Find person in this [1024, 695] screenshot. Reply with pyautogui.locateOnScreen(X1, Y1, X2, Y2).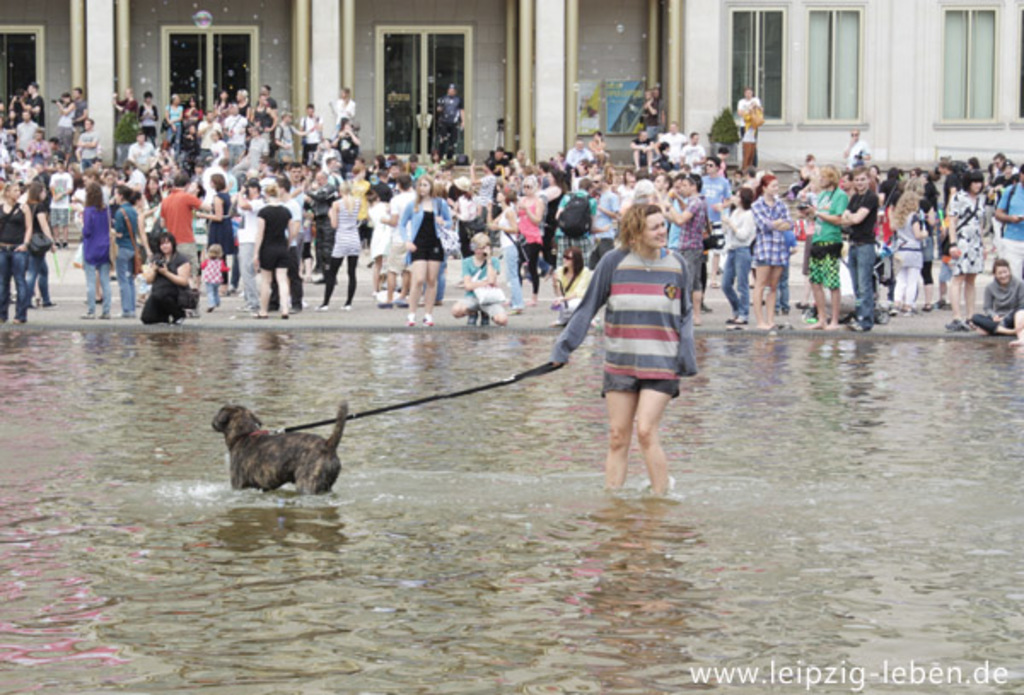
pyautogui.locateOnScreen(360, 184, 403, 295).
